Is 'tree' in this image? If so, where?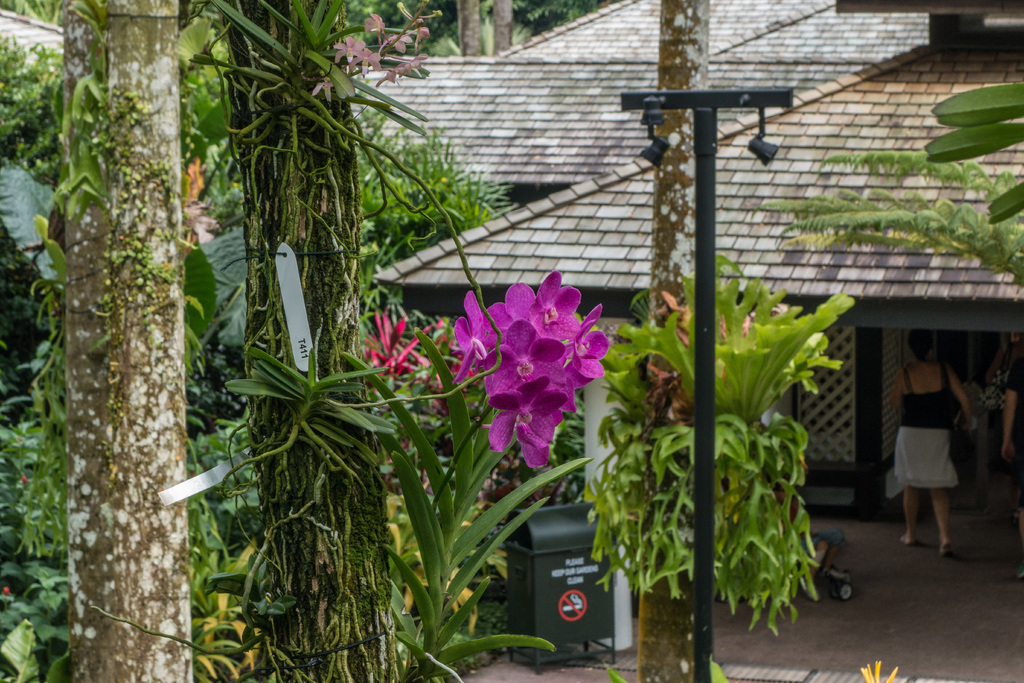
Yes, at <region>17, 31, 217, 666</region>.
